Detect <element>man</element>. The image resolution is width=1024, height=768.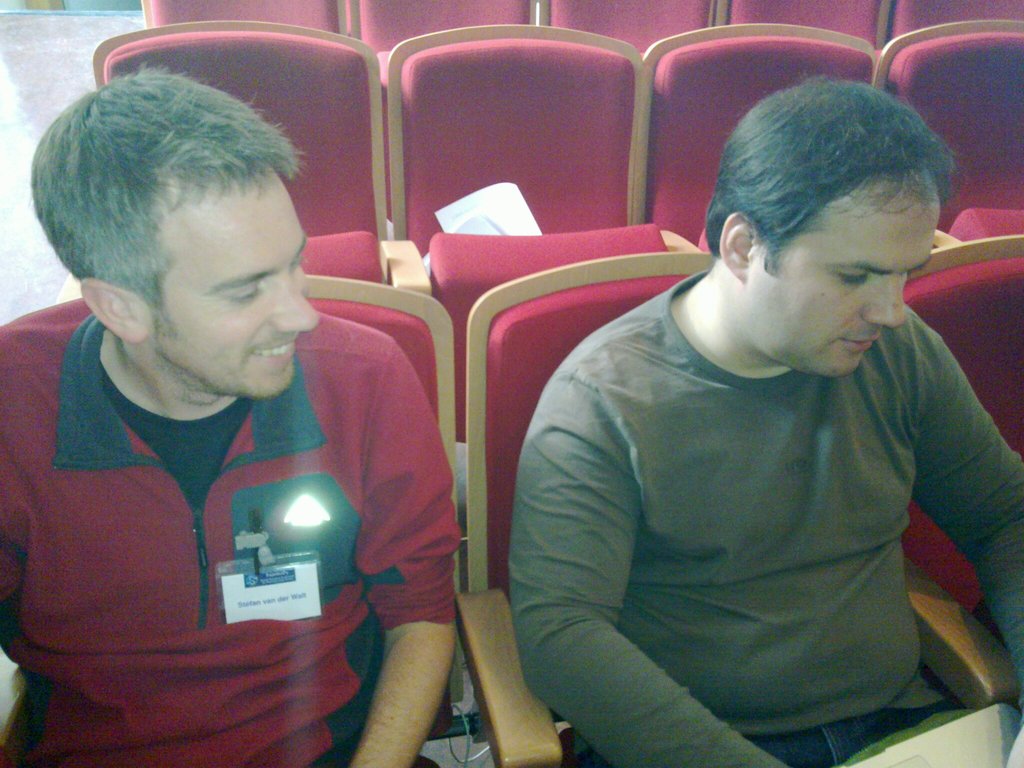
461 63 1023 753.
